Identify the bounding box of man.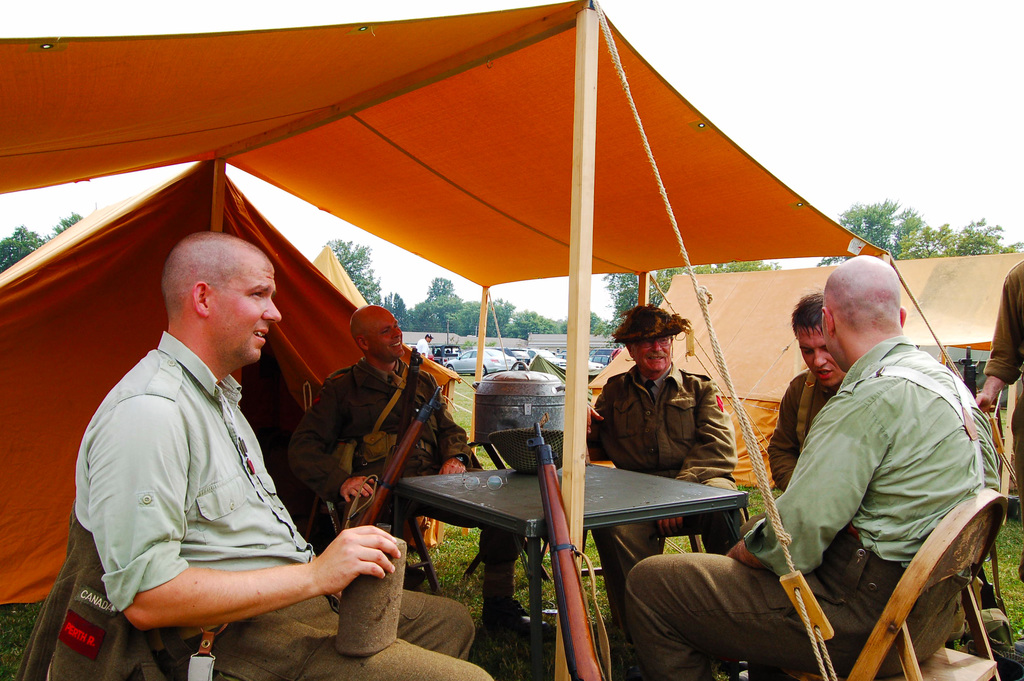
(765, 290, 847, 493).
